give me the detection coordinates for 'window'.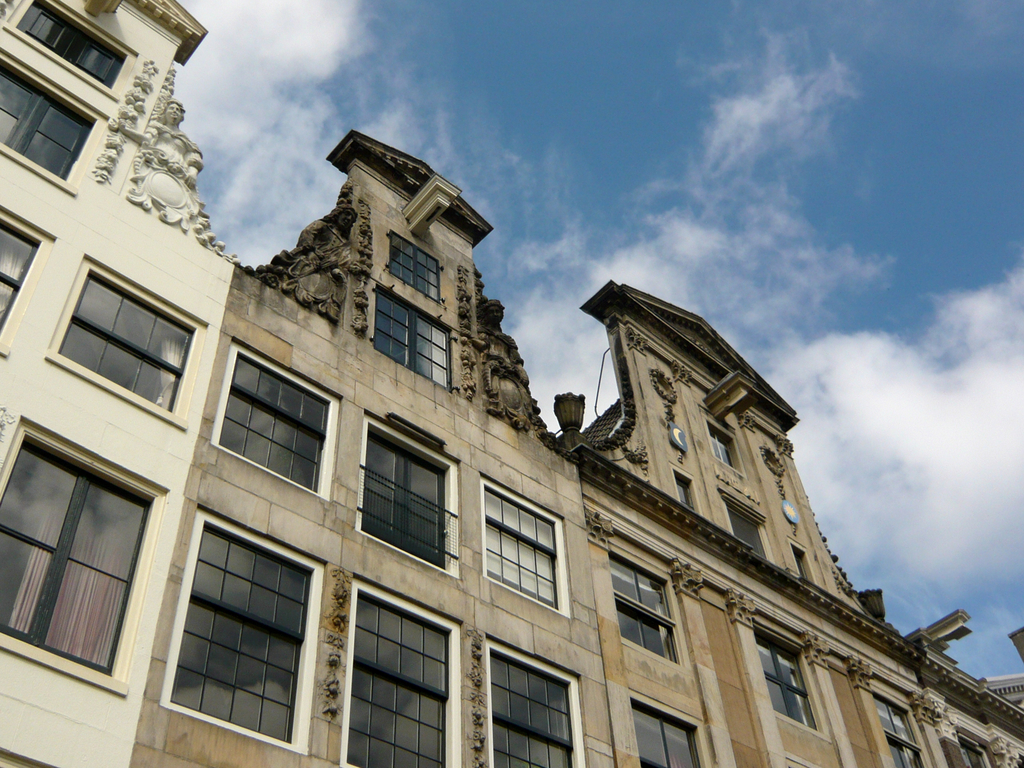
x1=346 y1=573 x2=461 y2=767.
